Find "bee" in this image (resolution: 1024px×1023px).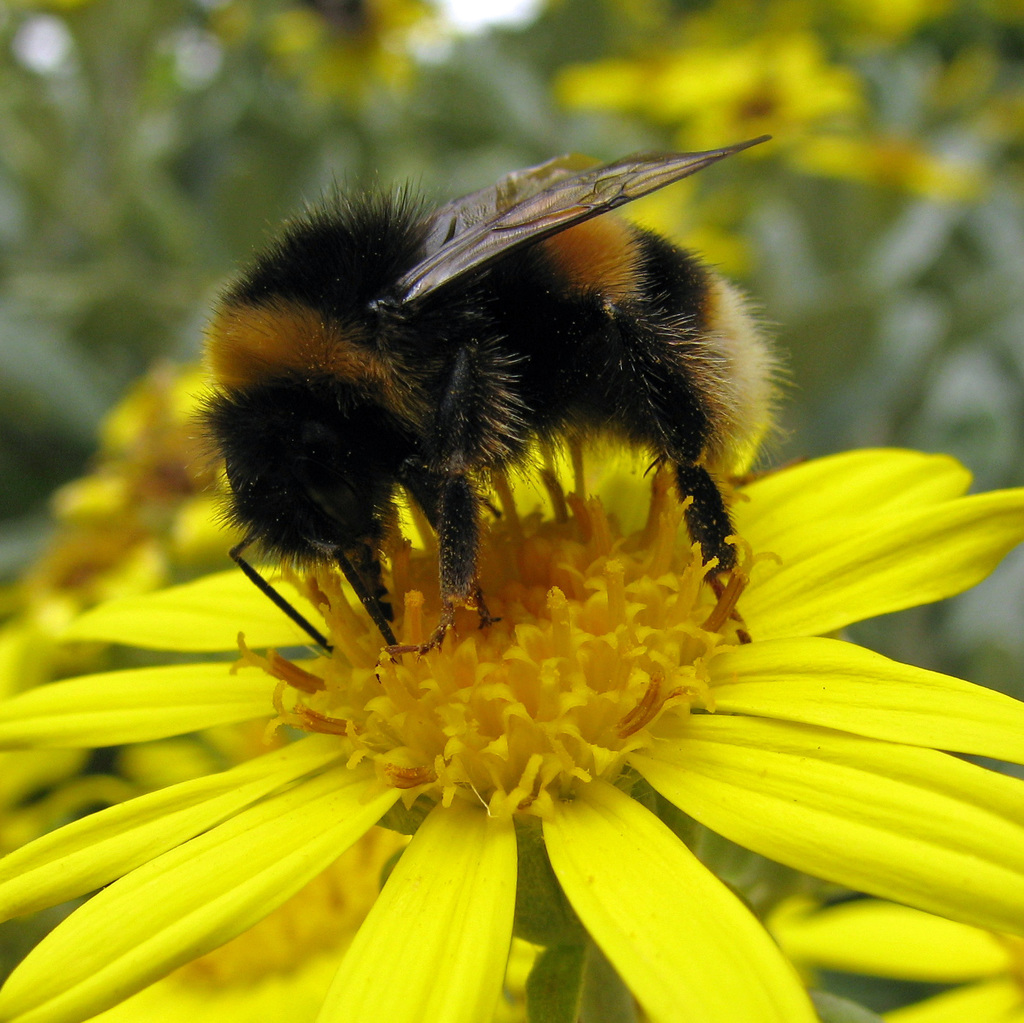
x1=192 y1=130 x2=799 y2=663.
